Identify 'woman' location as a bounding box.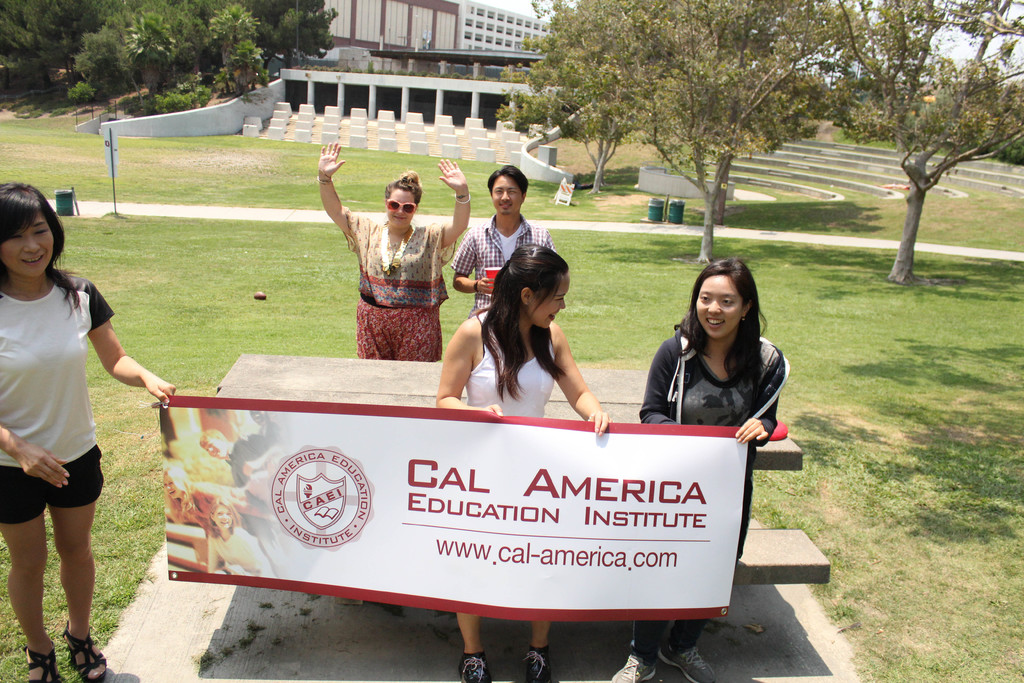
433,243,612,682.
